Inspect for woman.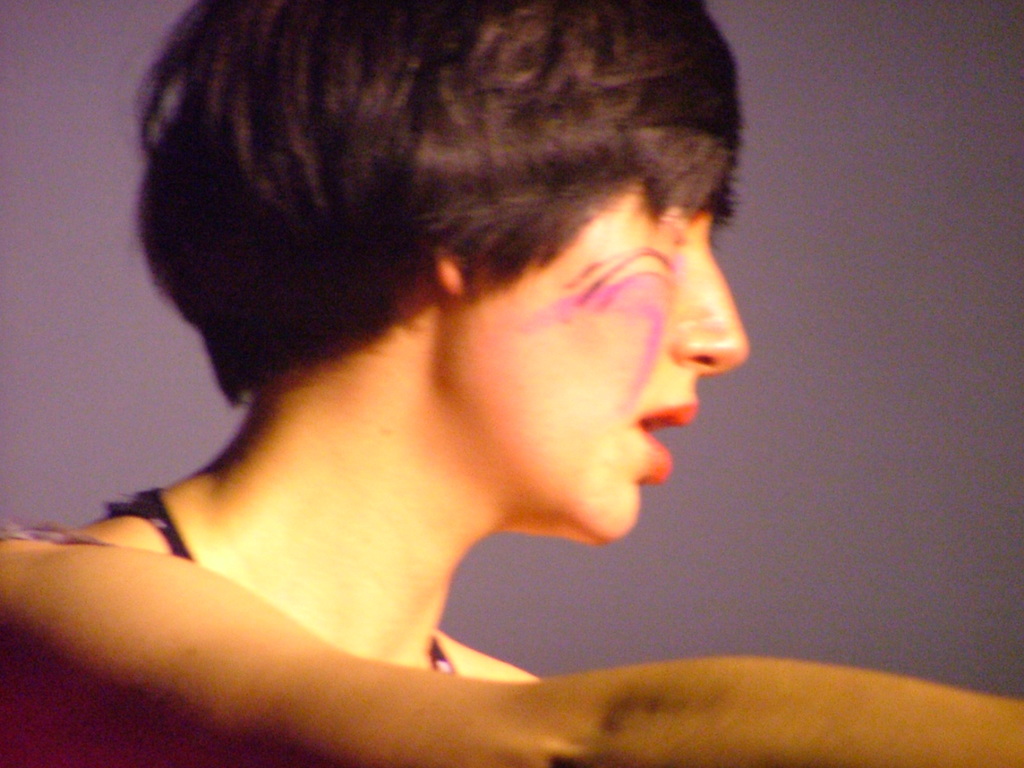
Inspection: [x1=0, y1=0, x2=1020, y2=767].
